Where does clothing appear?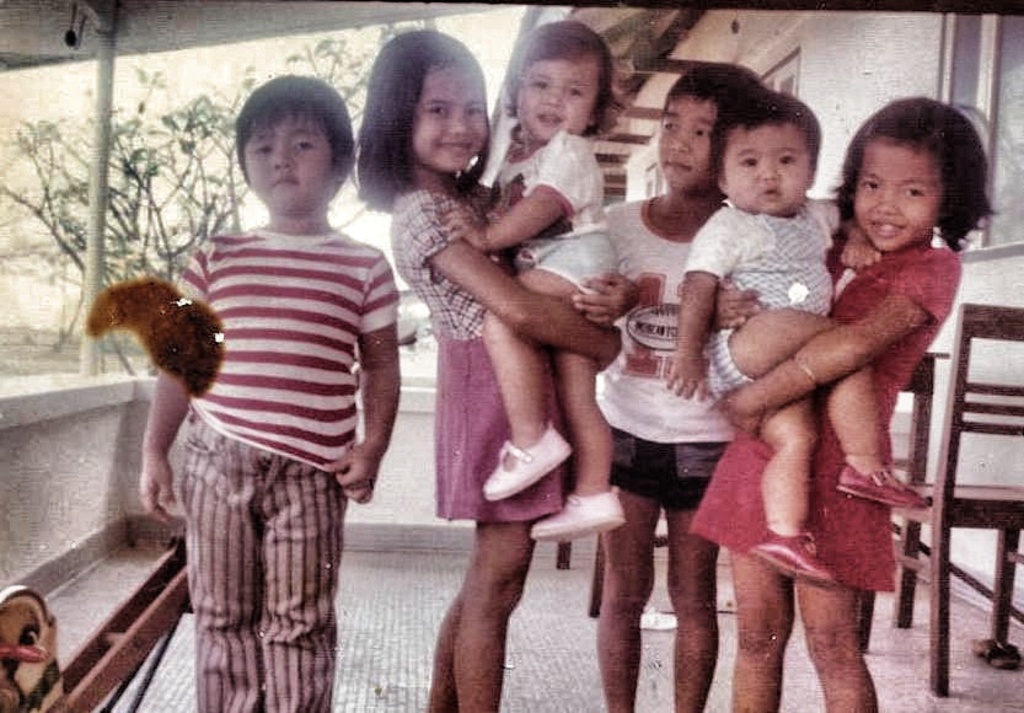
Appears at locate(591, 198, 756, 511).
